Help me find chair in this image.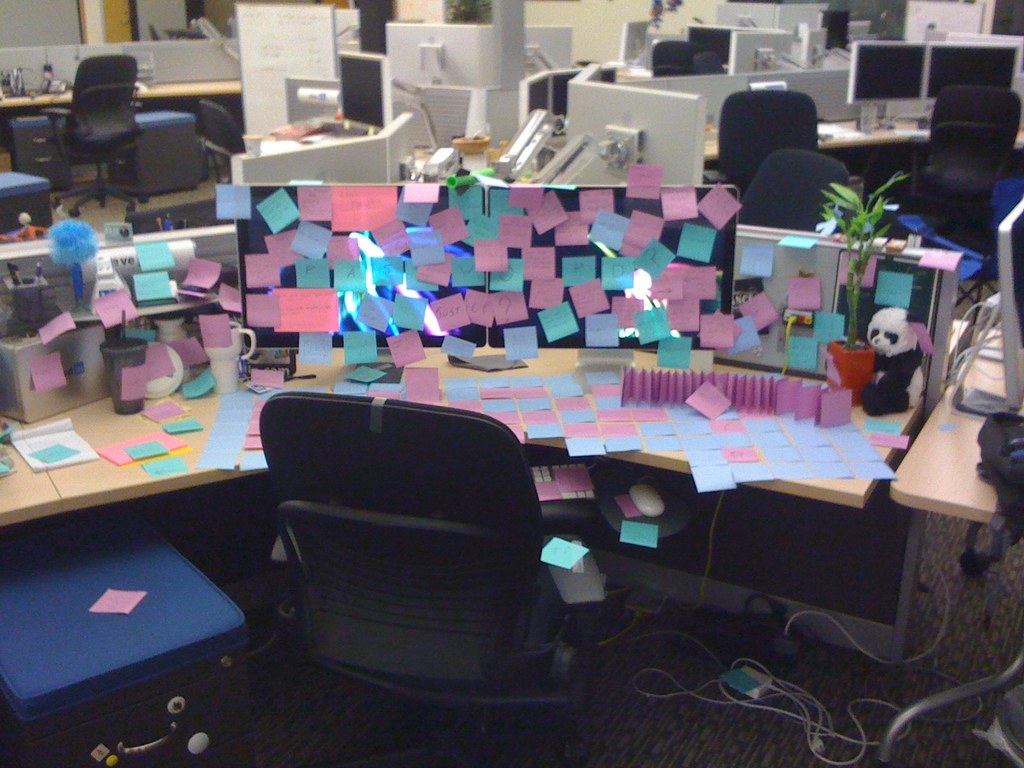
Found it: 248:389:576:723.
